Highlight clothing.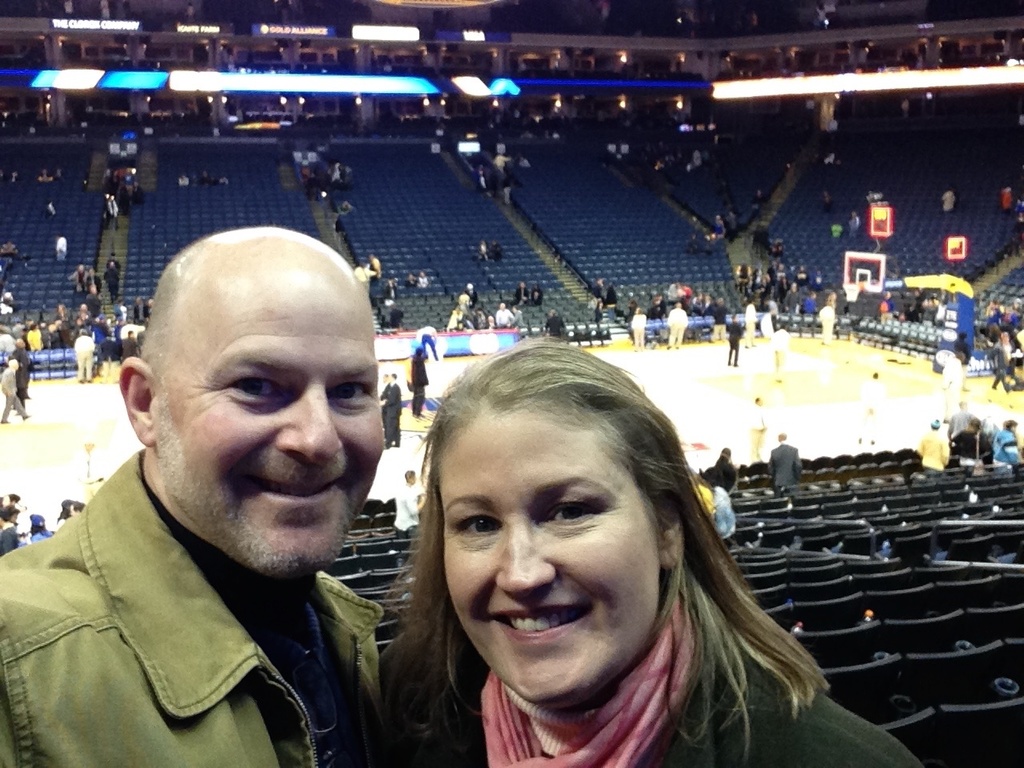
Highlighted region: 28 527 54 543.
